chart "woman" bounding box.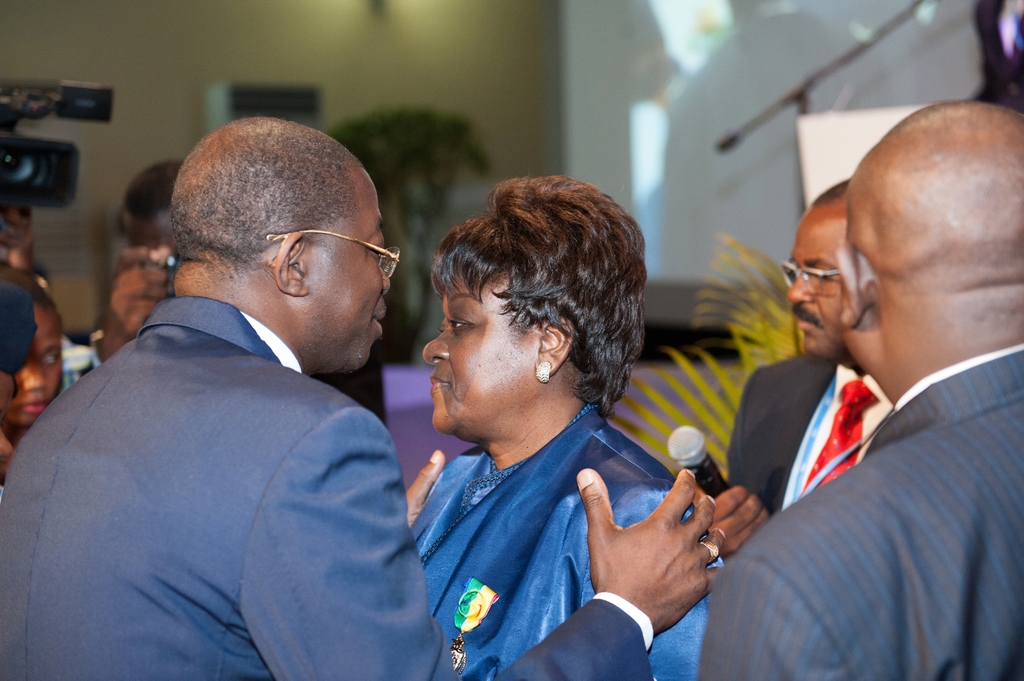
Charted: [left=335, top=173, right=742, bottom=680].
